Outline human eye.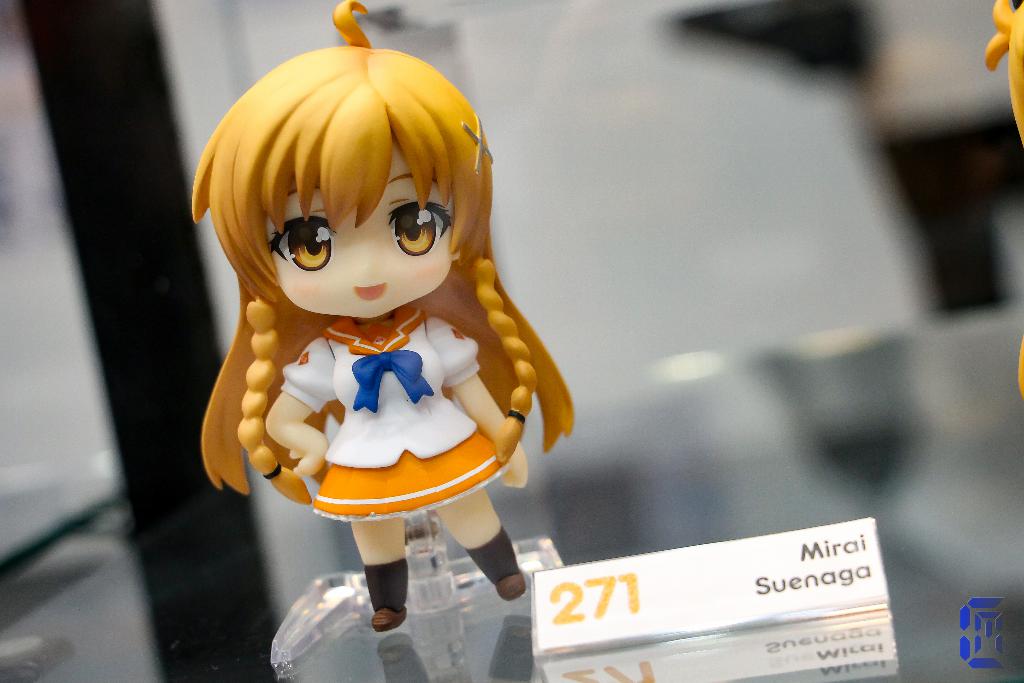
Outline: 269,206,339,277.
